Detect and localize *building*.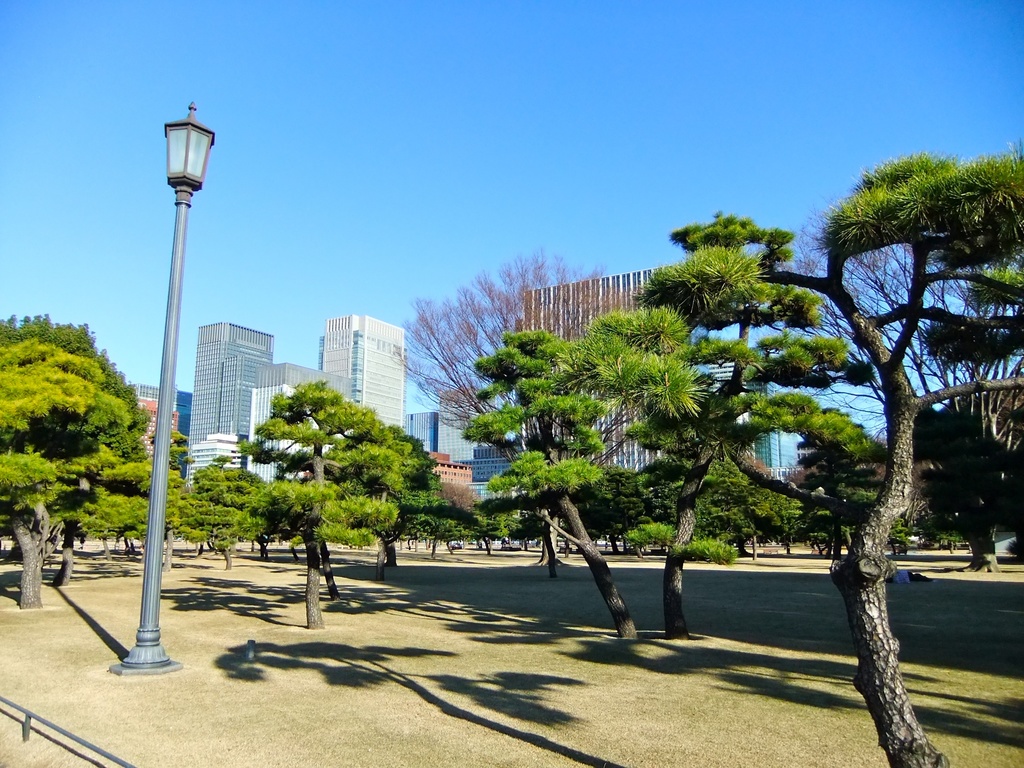
Localized at pyautogui.locateOnScreen(134, 381, 180, 455).
